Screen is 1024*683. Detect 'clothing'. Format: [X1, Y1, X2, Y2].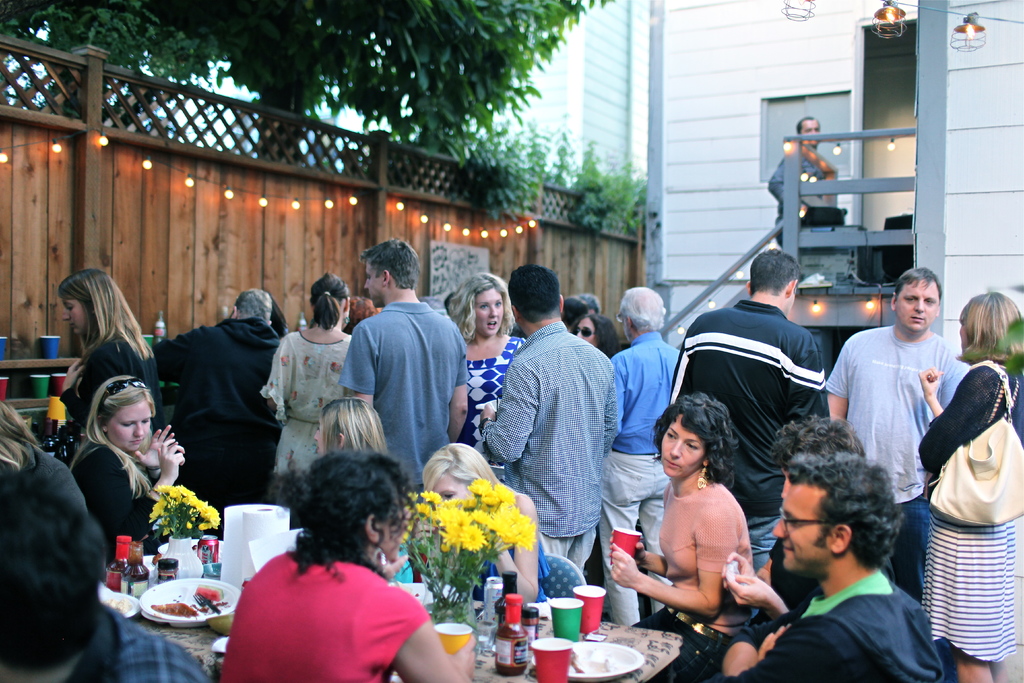
[218, 541, 431, 673].
